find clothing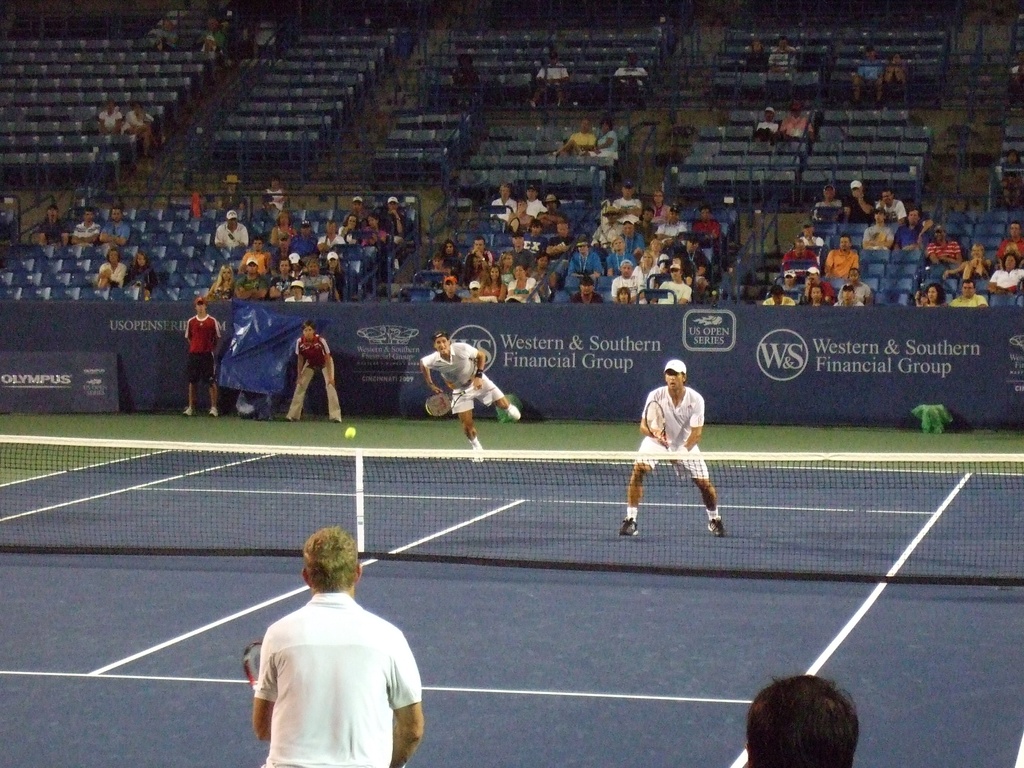
874,195,908,219
